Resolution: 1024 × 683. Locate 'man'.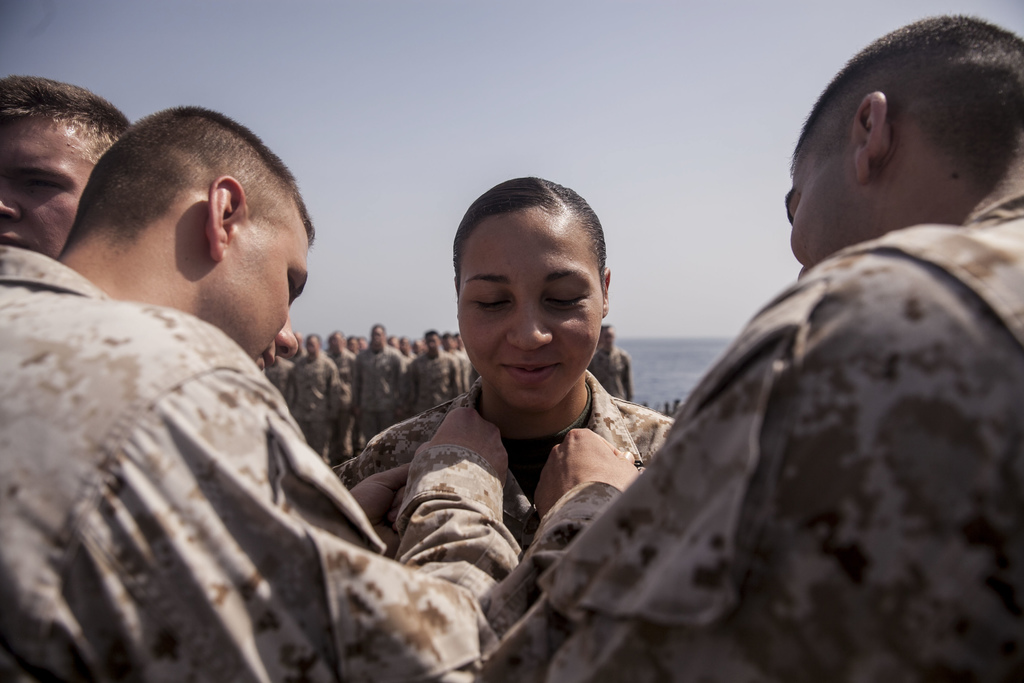
[6, 99, 518, 682].
